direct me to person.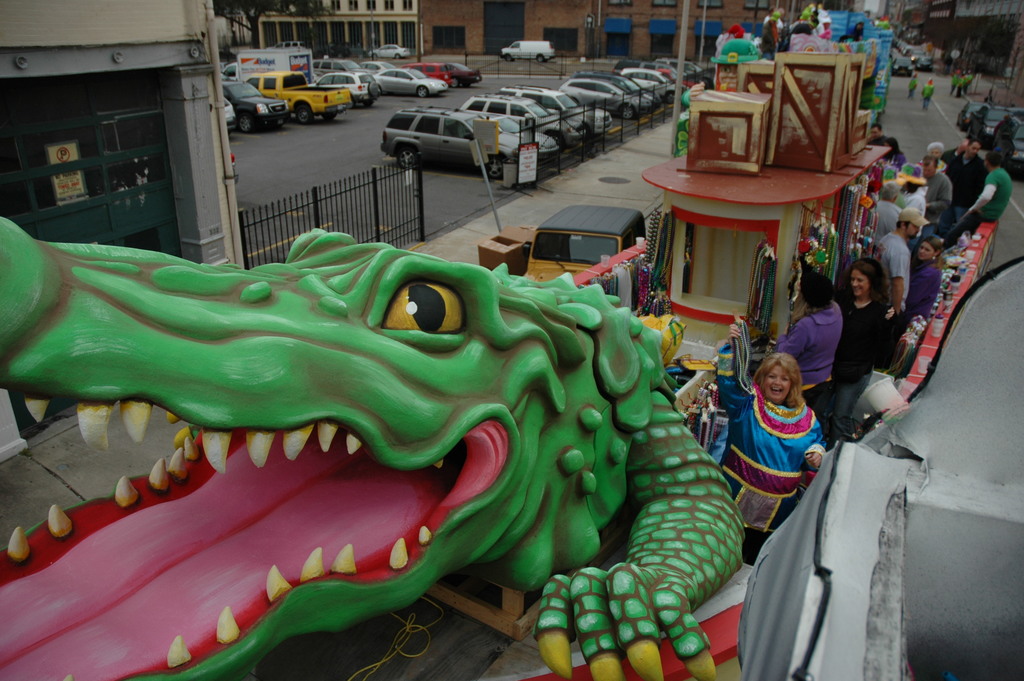
Direction: (x1=921, y1=76, x2=938, y2=109).
